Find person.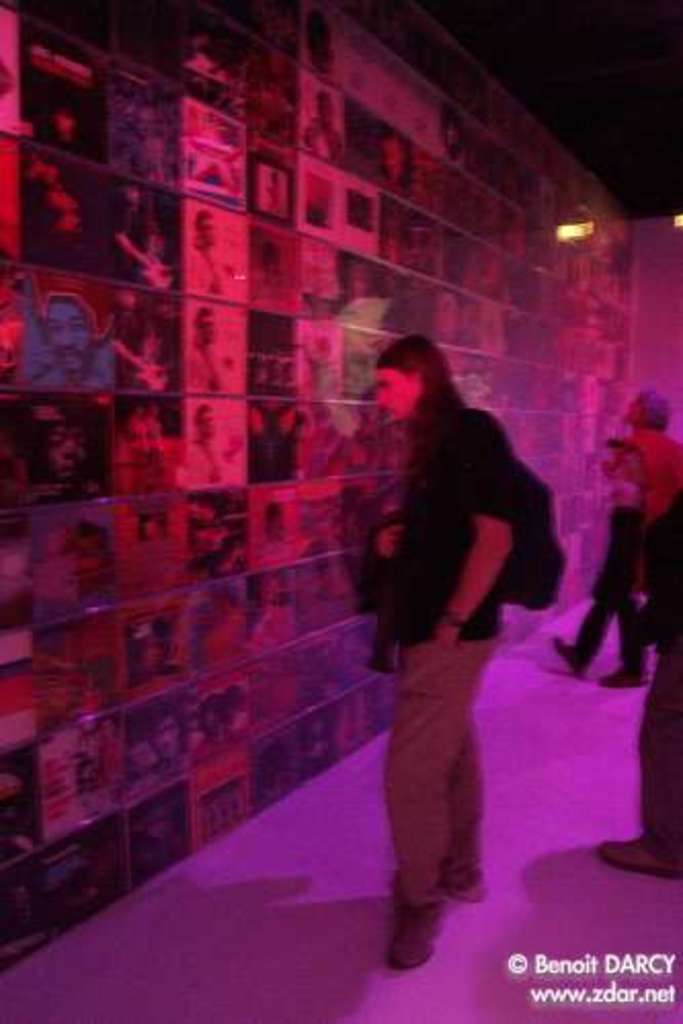
bbox(605, 386, 681, 529).
